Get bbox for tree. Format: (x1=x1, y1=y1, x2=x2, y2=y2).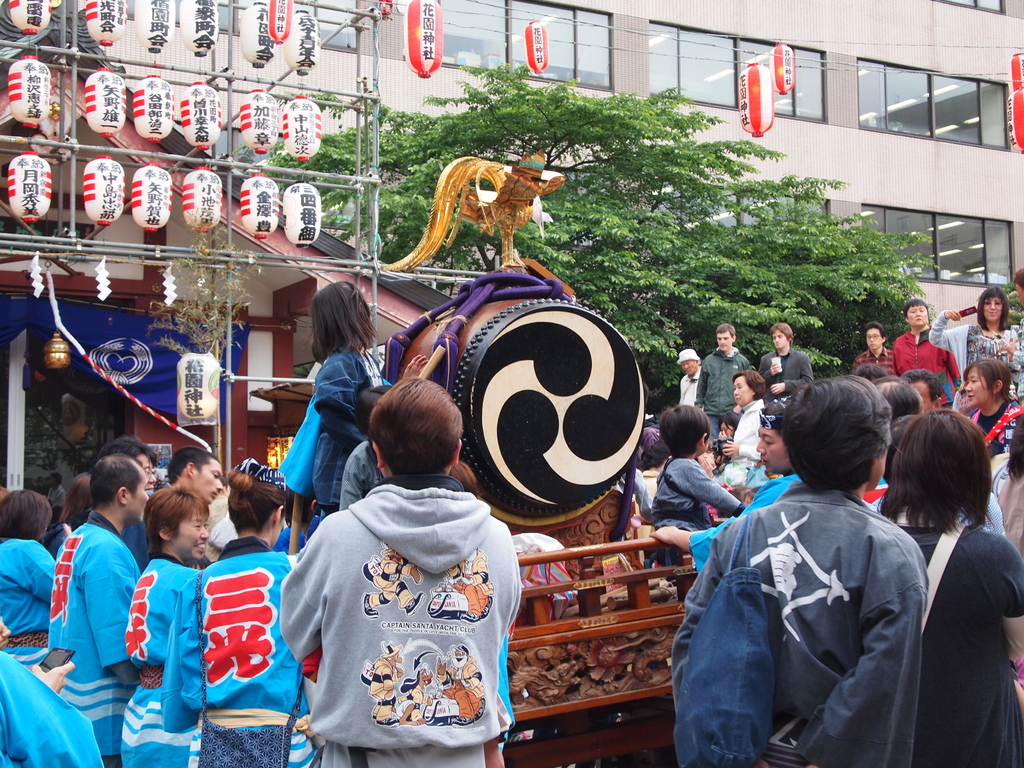
(x1=521, y1=106, x2=945, y2=356).
